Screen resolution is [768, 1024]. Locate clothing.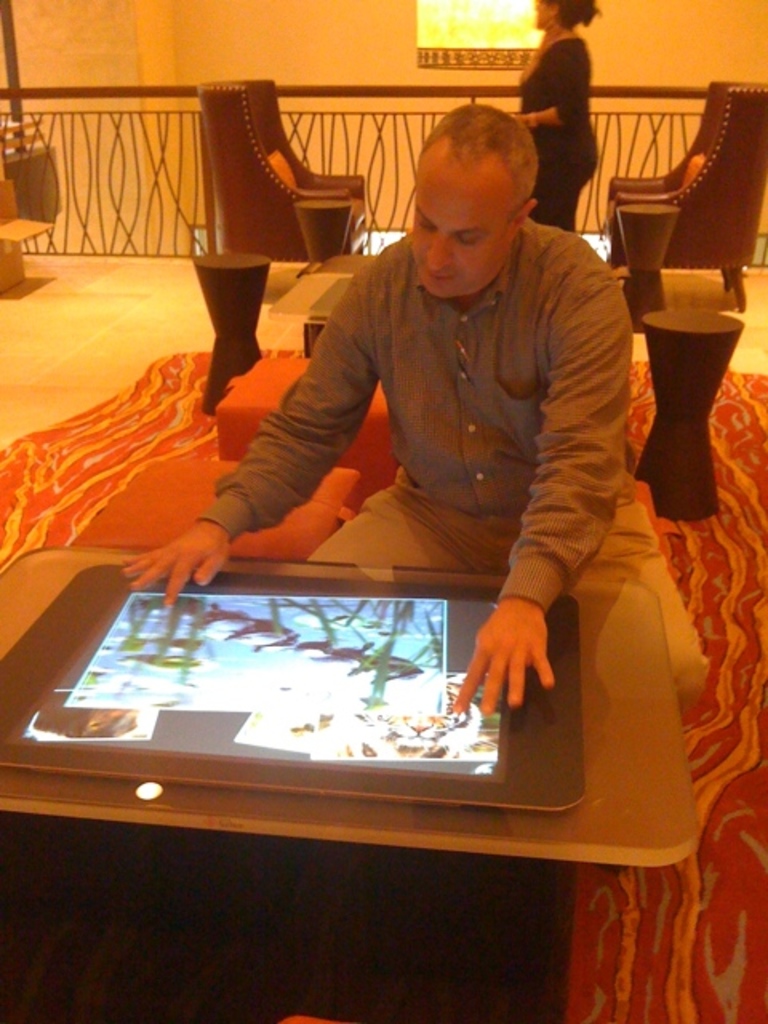
bbox=[197, 213, 648, 595].
